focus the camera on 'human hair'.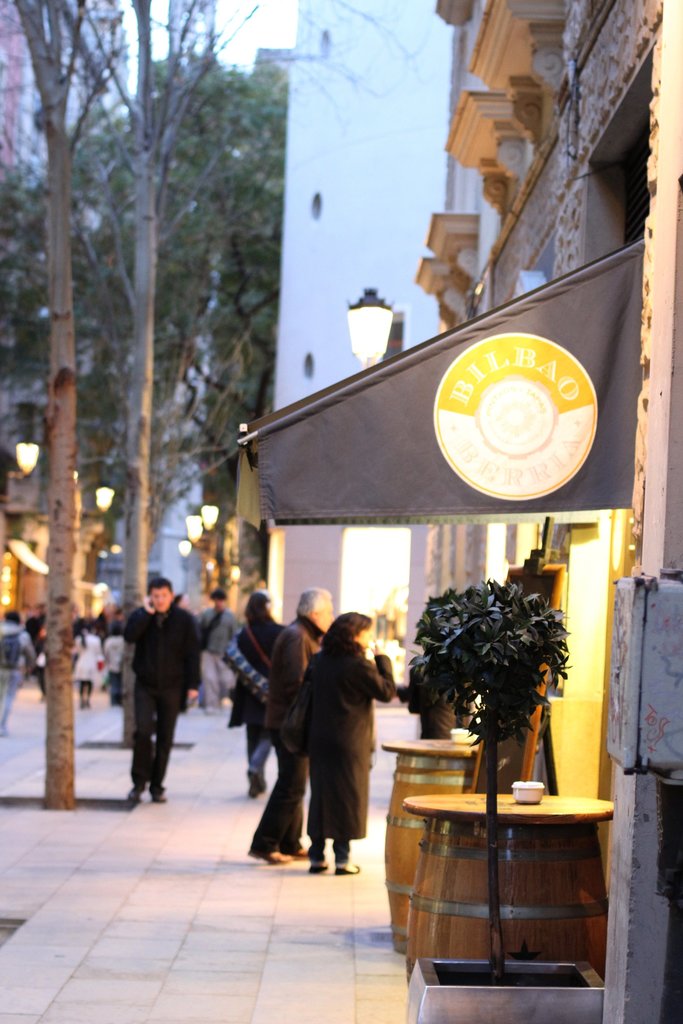
Focus region: detection(292, 587, 333, 623).
